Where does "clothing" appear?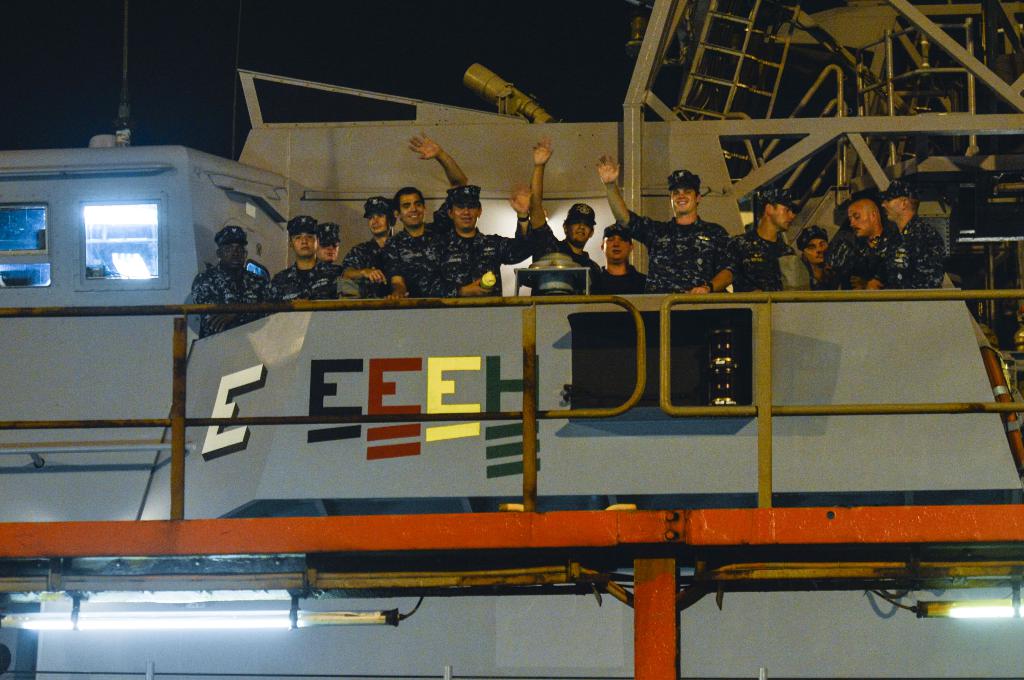
Appears at x1=888 y1=215 x2=947 y2=284.
